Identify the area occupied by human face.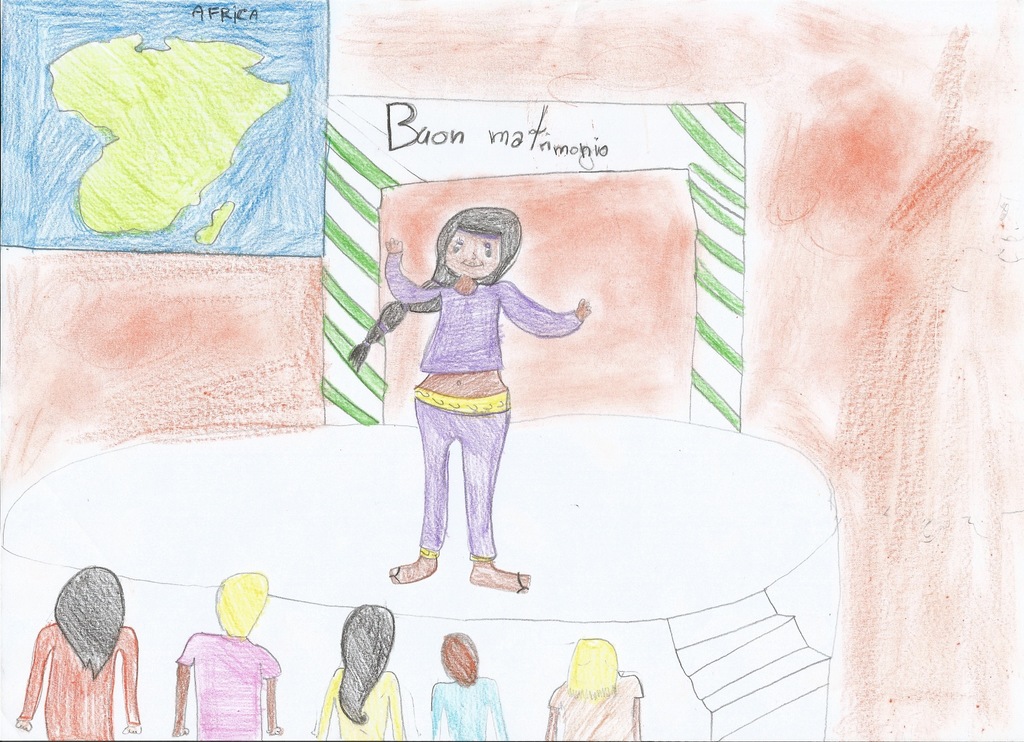
Area: 438:230:497:278.
